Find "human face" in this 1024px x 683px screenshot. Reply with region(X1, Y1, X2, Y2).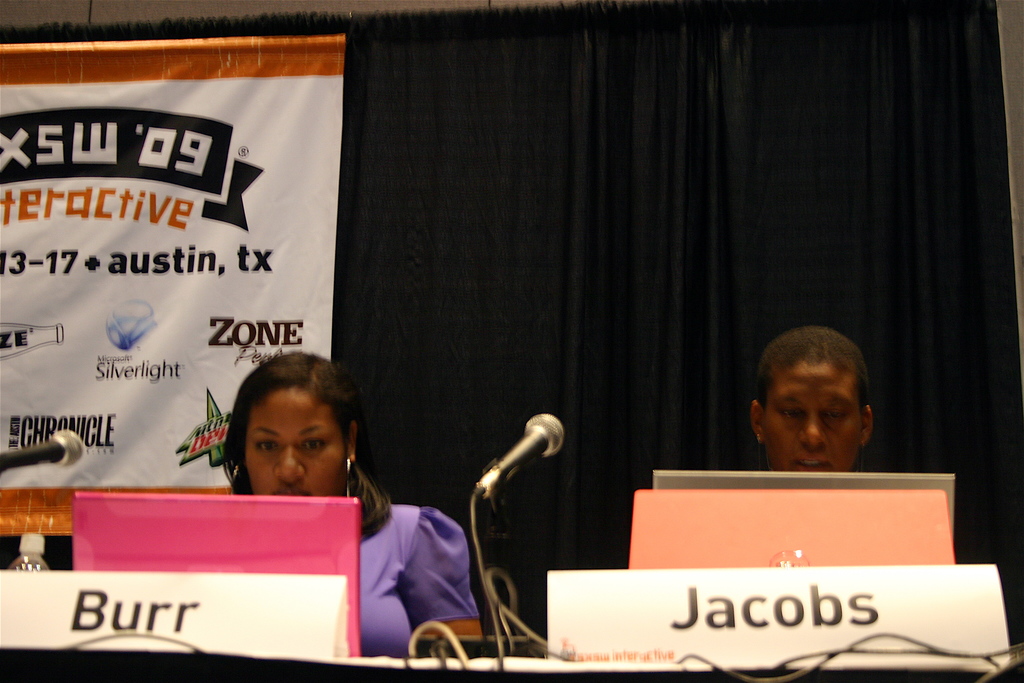
region(237, 386, 348, 498).
